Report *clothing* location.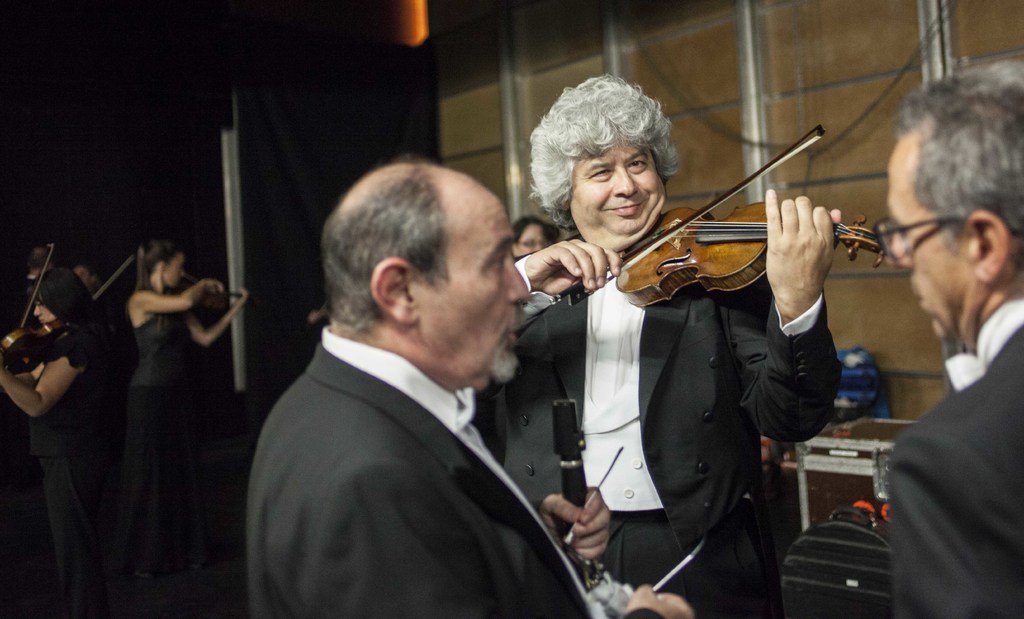
Report: bbox(890, 290, 1023, 618).
